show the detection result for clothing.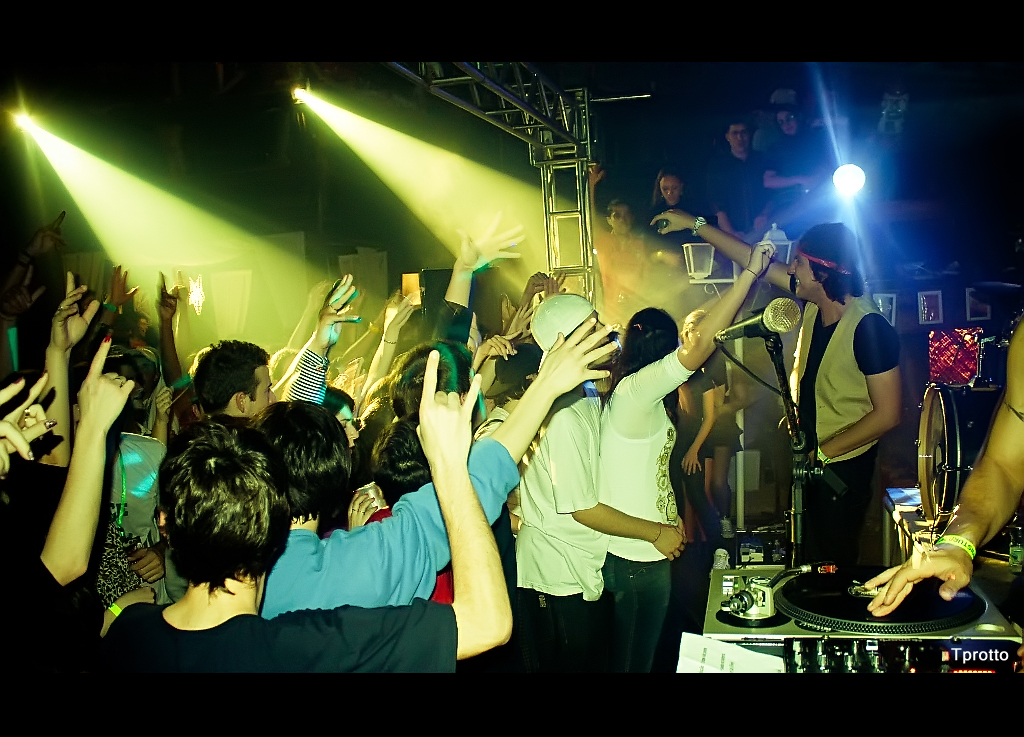
{"left": 643, "top": 201, "right": 710, "bottom": 249}.
